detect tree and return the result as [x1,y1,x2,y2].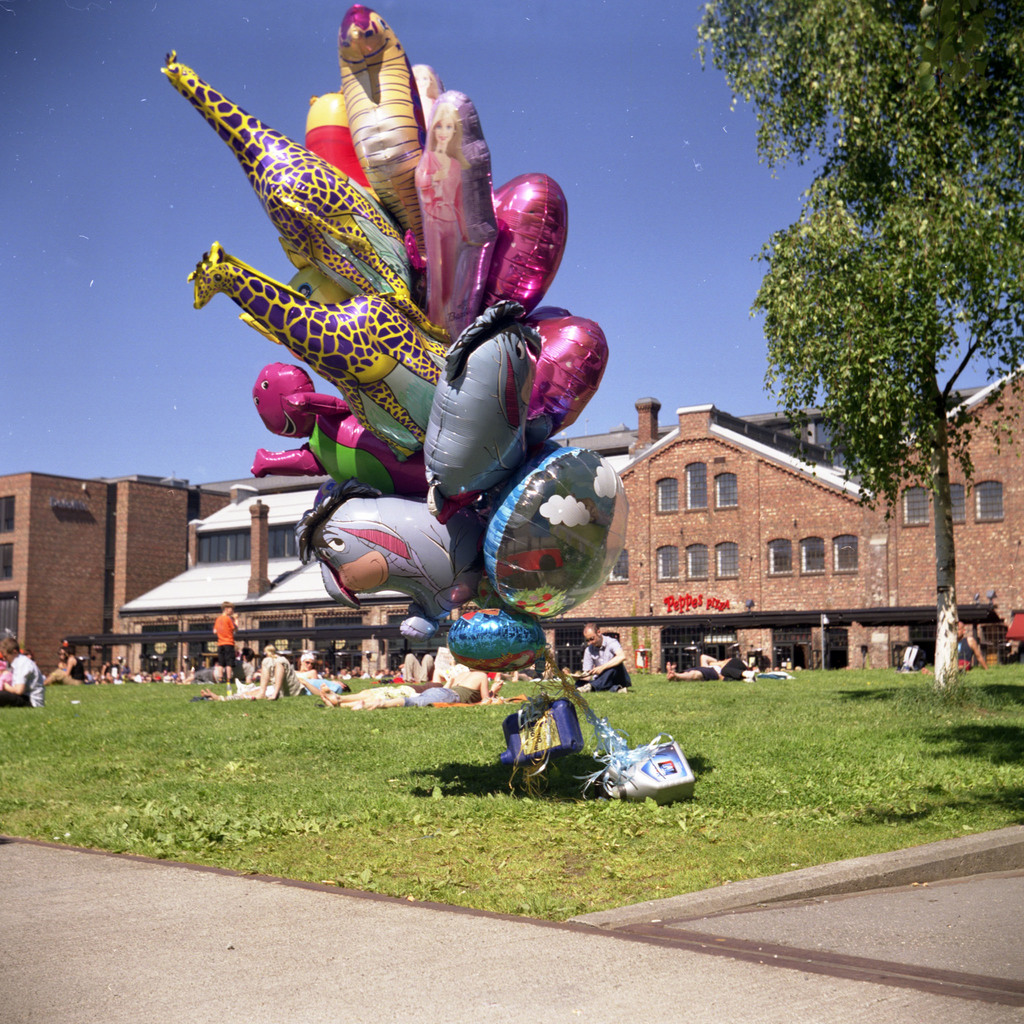
[714,51,984,631].
